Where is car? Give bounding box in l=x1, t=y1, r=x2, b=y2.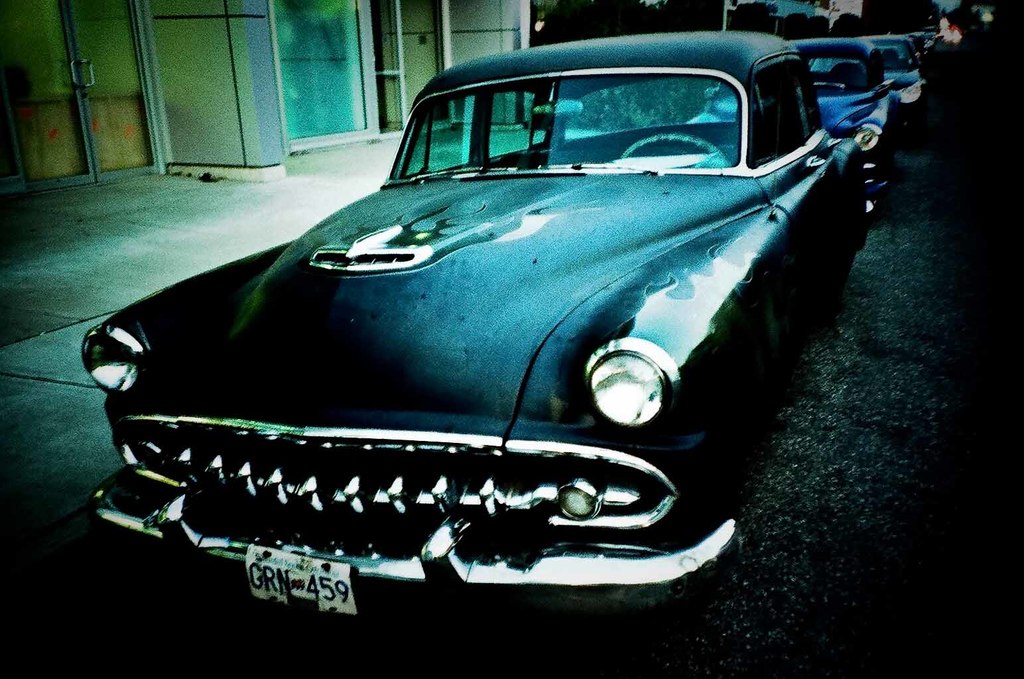
l=679, t=36, r=903, b=179.
